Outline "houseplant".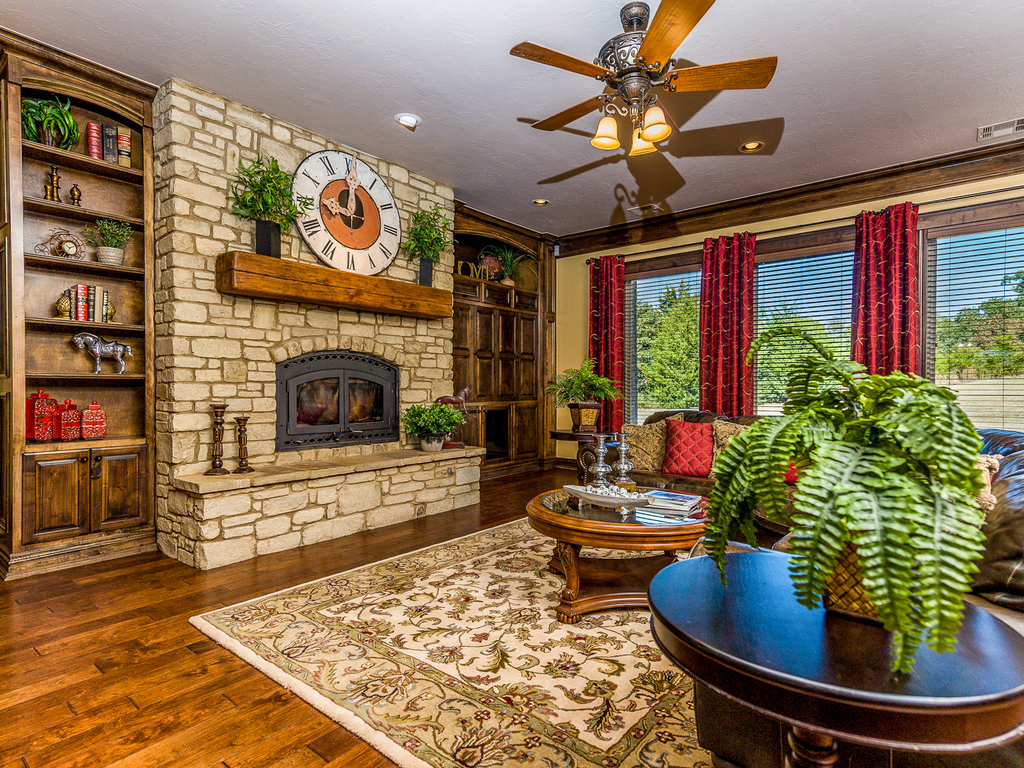
Outline: {"left": 691, "top": 323, "right": 1009, "bottom": 673}.
